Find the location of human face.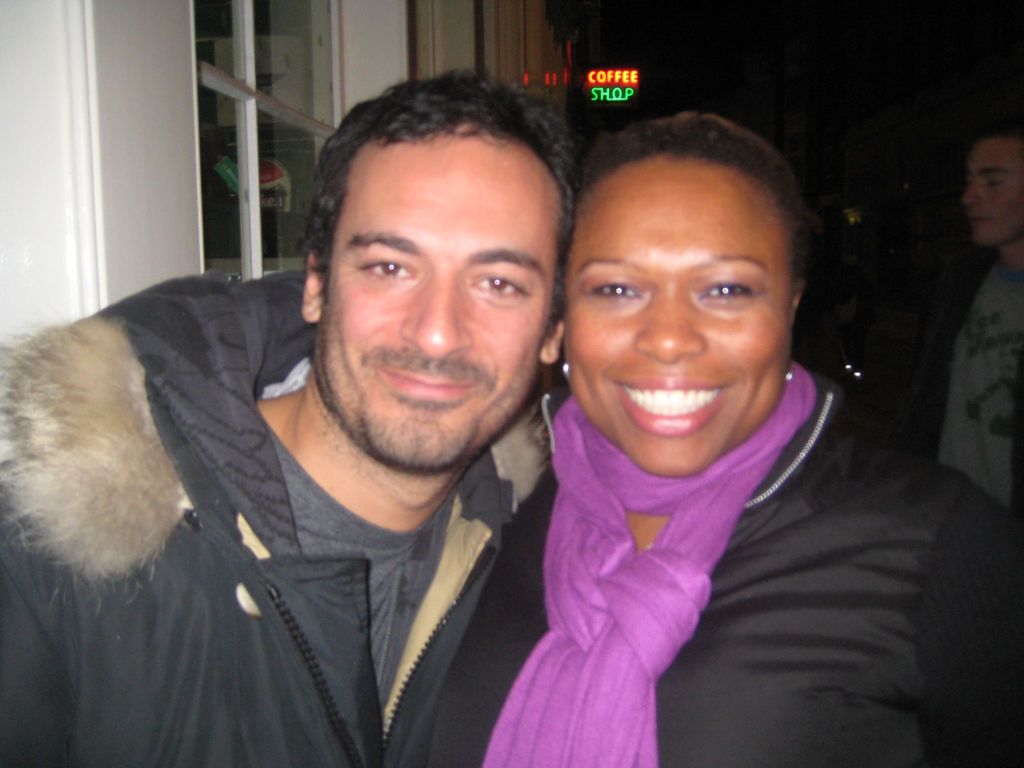
Location: (564, 152, 791, 481).
